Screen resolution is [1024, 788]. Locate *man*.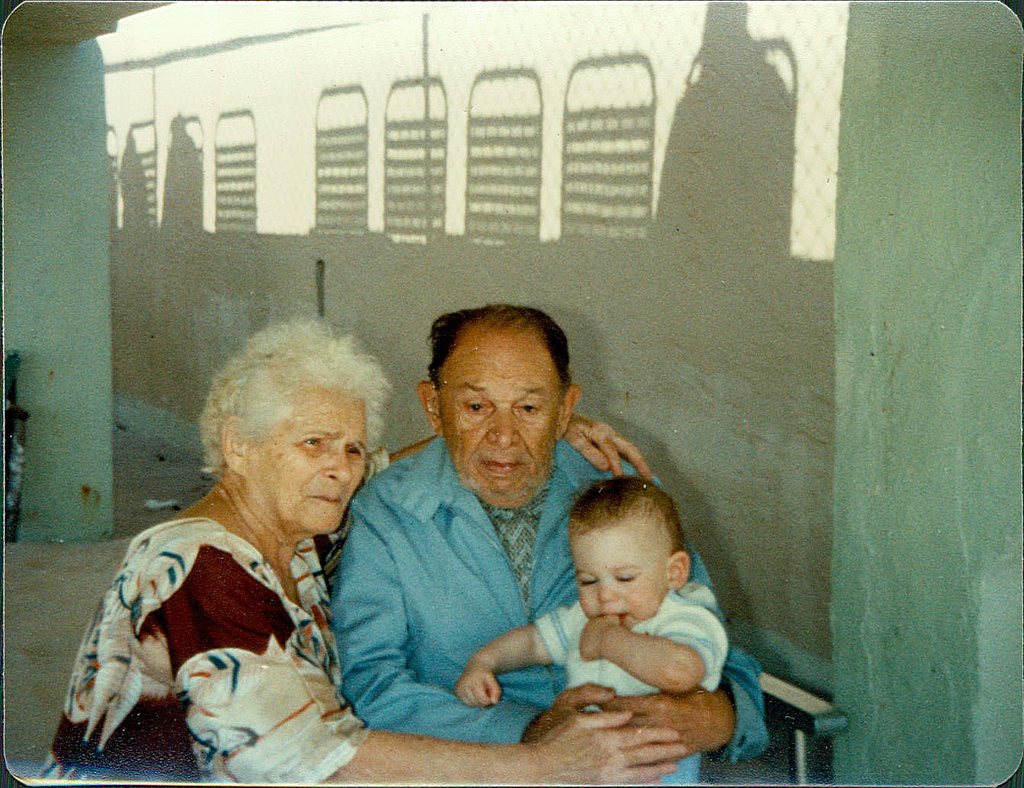
pyautogui.locateOnScreen(303, 324, 668, 765).
